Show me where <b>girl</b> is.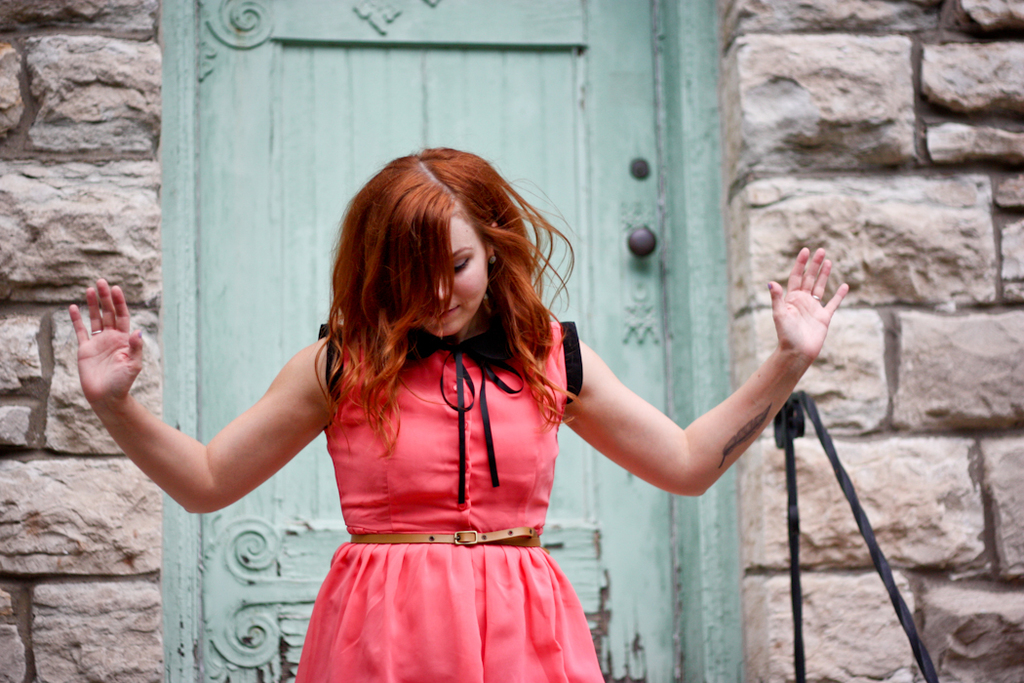
<b>girl</b> is at Rect(66, 150, 848, 682).
